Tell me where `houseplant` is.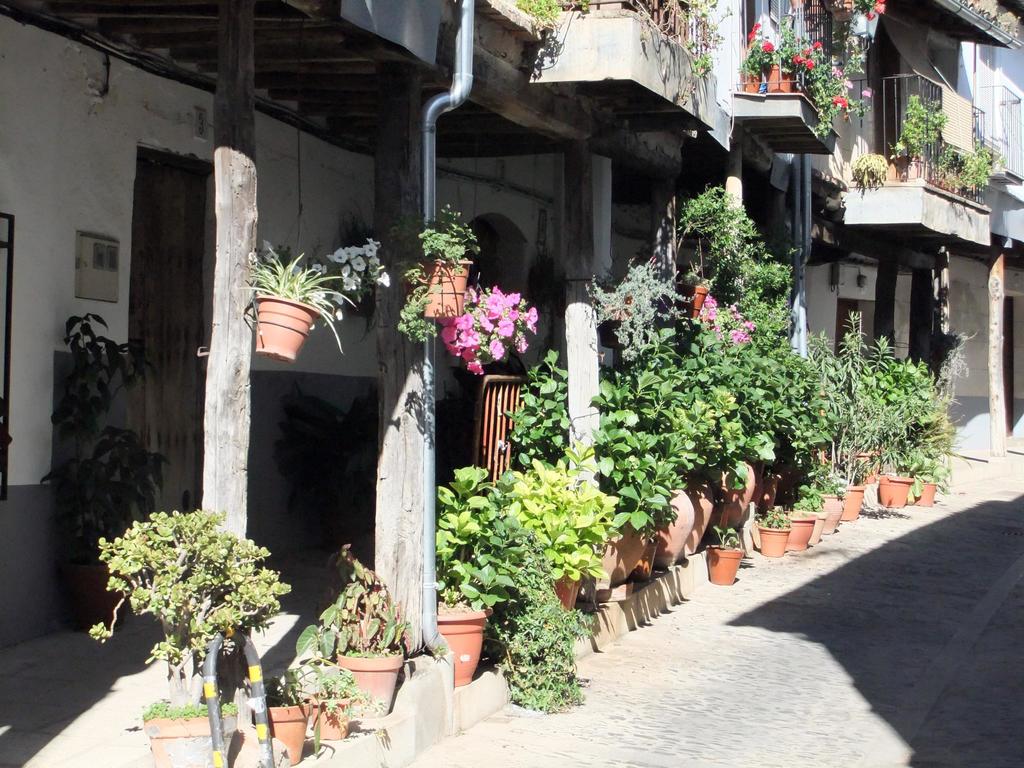
`houseplant` is at Rect(391, 204, 542, 386).
